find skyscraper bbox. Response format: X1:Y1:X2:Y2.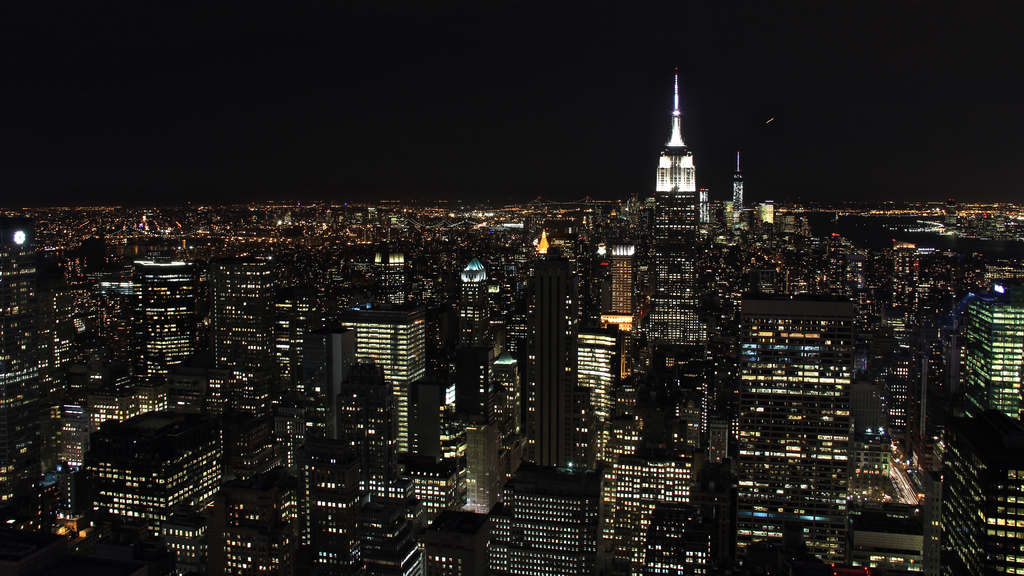
87:411:220:571.
